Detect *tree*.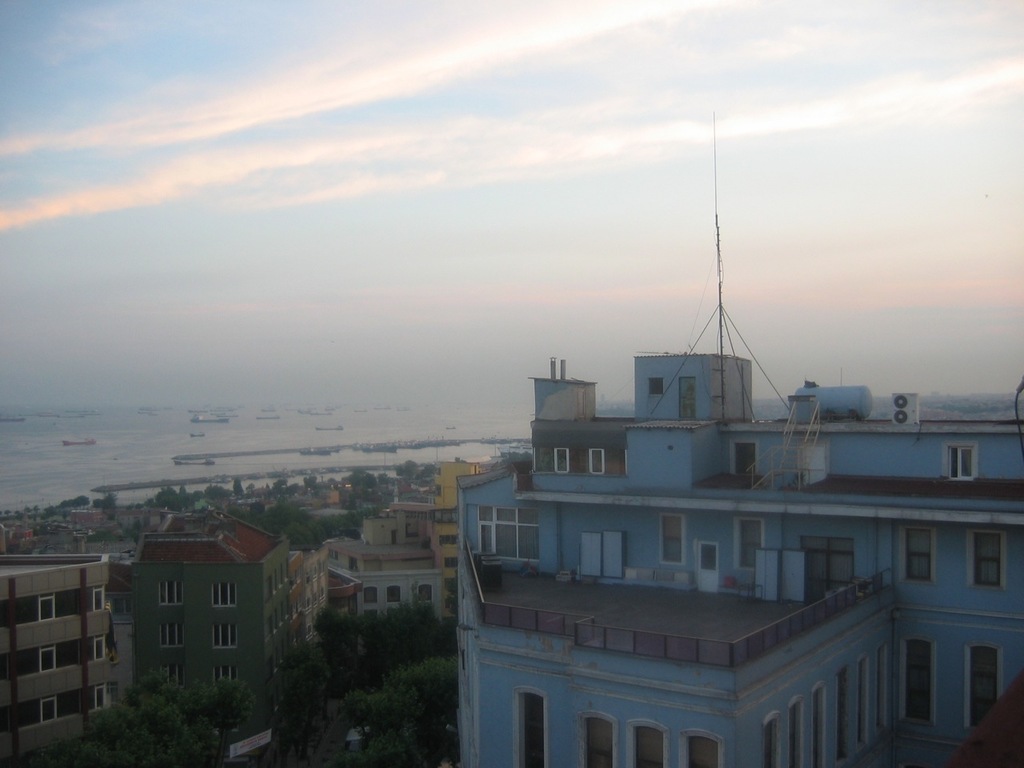
Detected at bbox(397, 460, 418, 479).
